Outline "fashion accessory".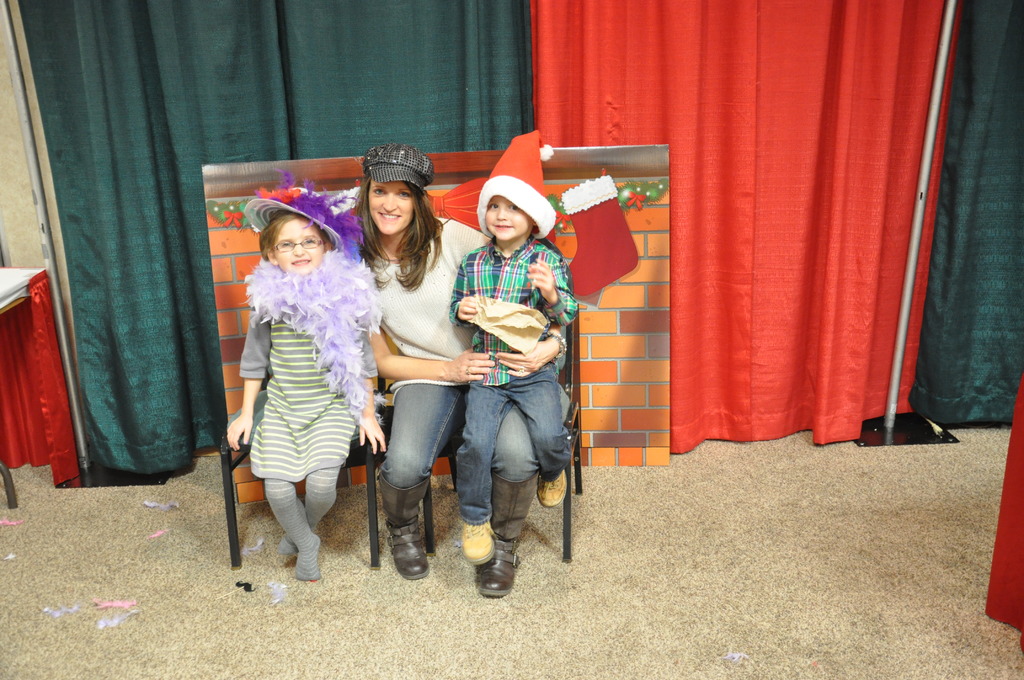
Outline: rect(266, 482, 322, 579).
